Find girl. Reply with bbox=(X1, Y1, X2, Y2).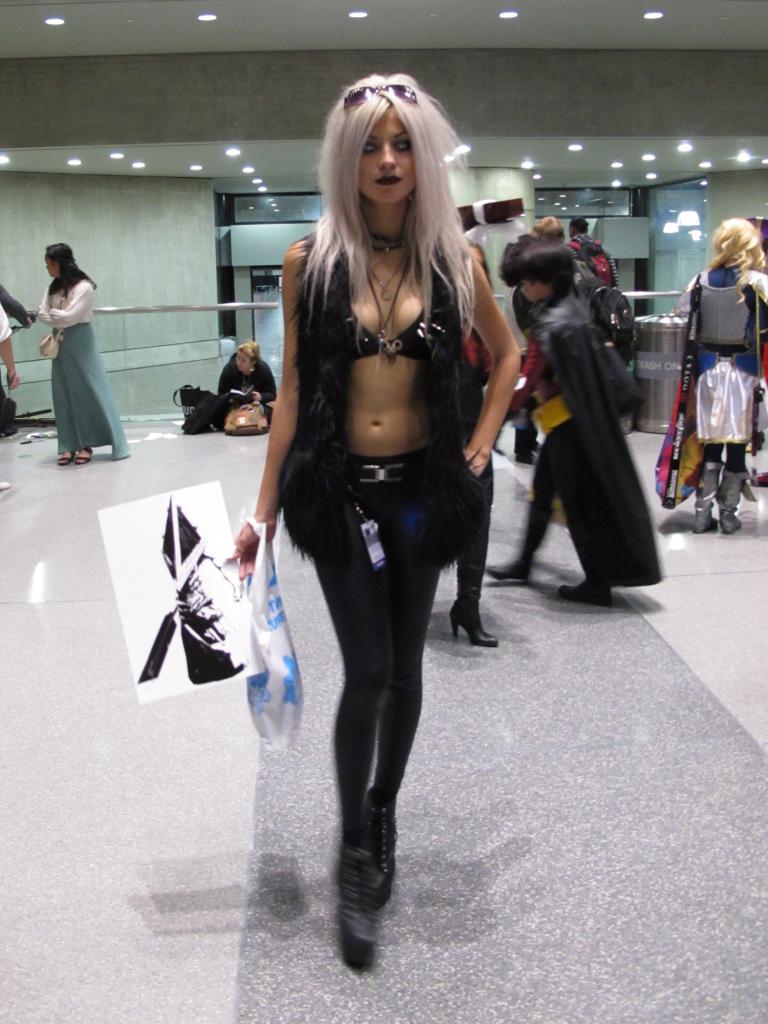
bbox=(212, 51, 531, 977).
